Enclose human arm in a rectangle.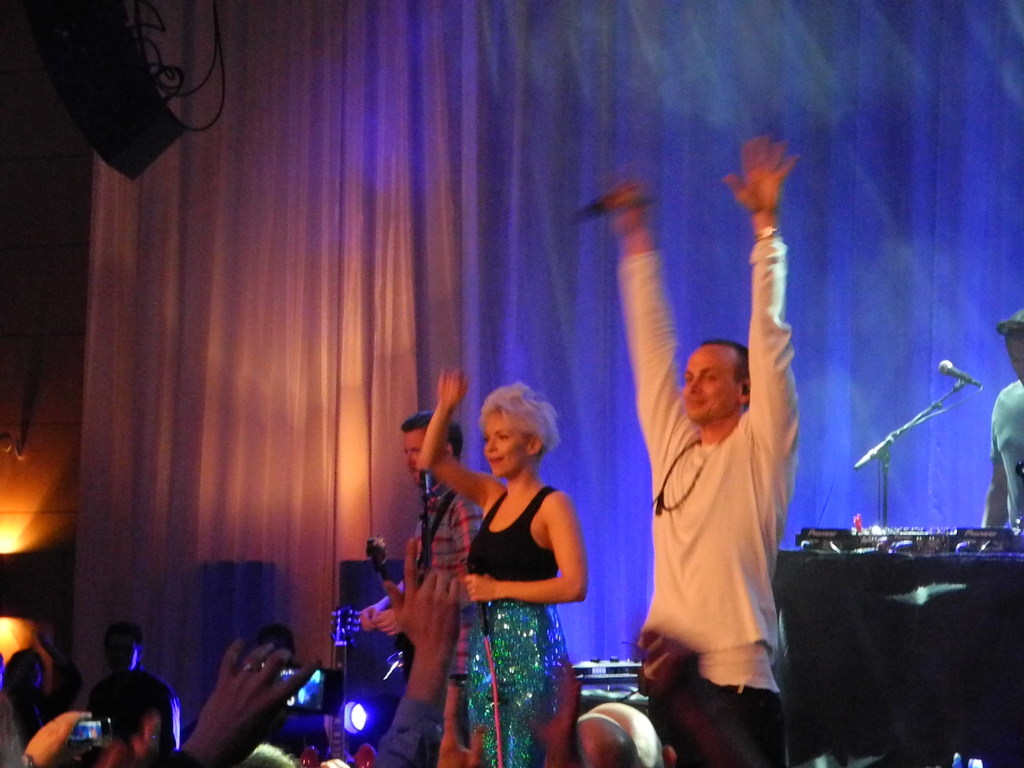
[533,650,596,767].
